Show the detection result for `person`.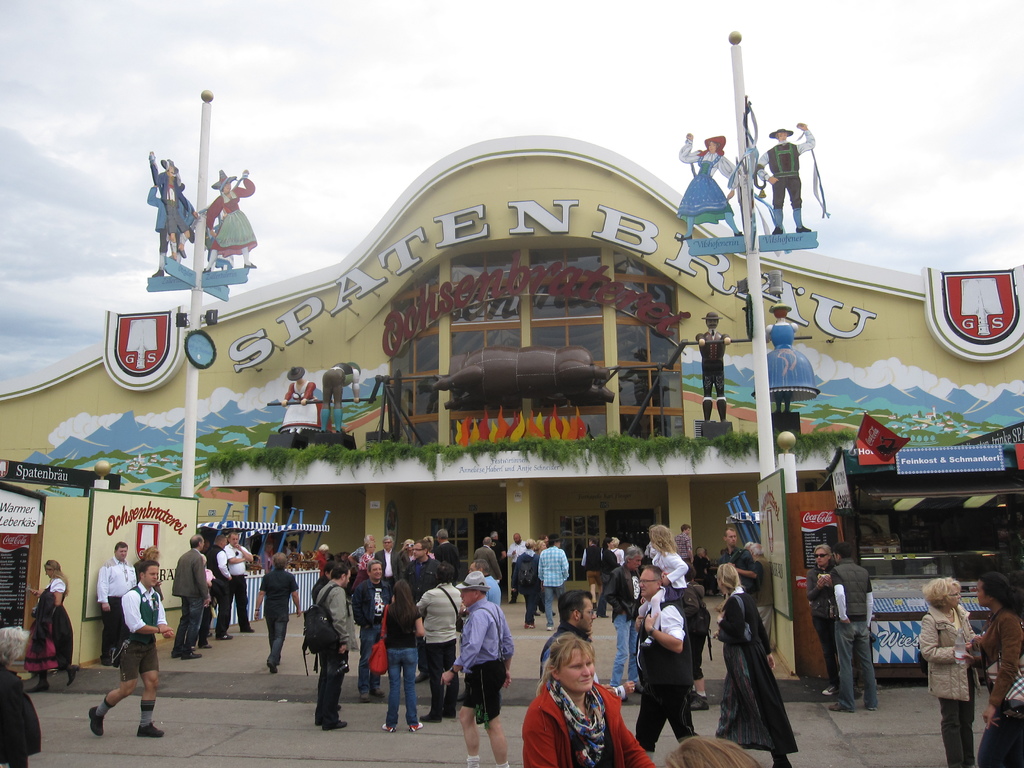
747, 303, 824, 413.
